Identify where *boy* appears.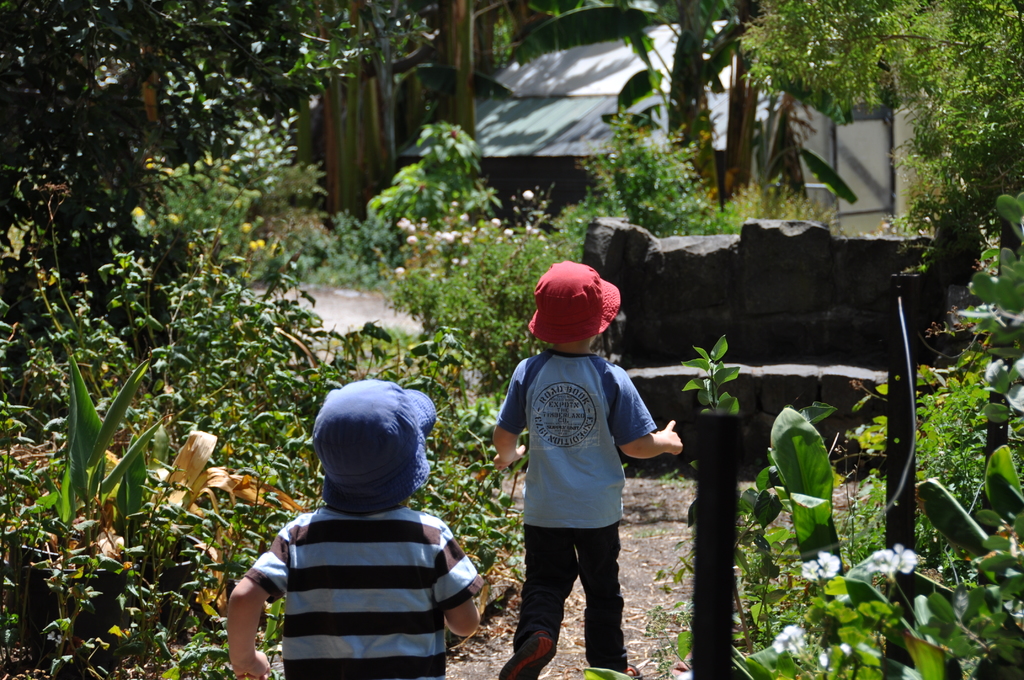
Appears at crop(225, 384, 480, 675).
